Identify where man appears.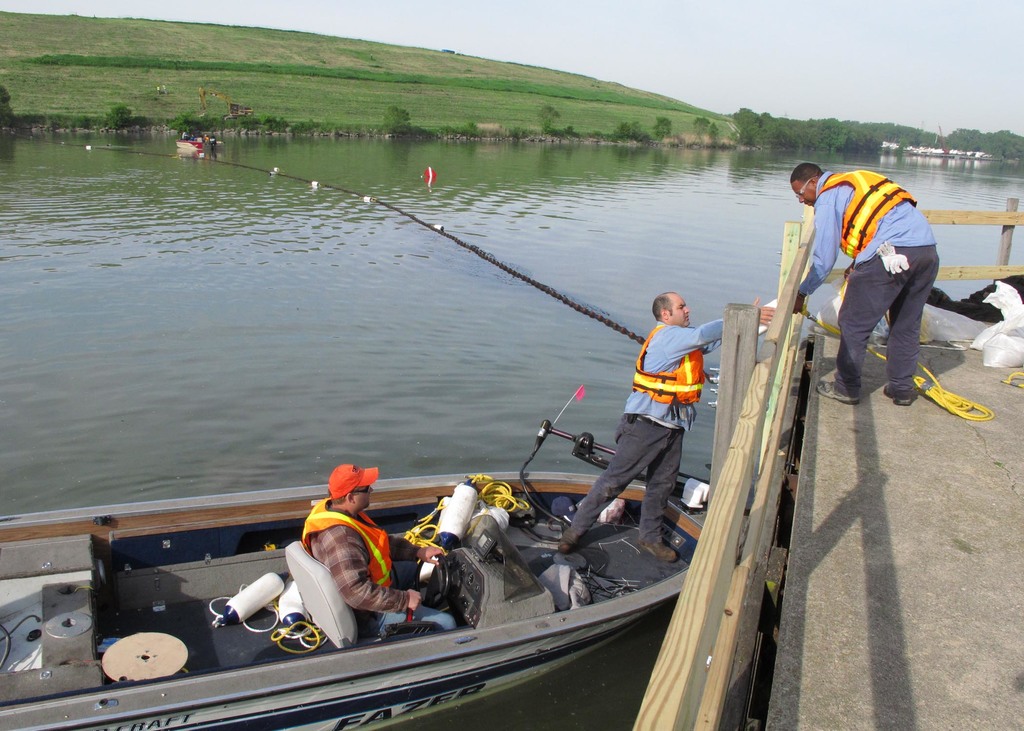
Appears at 296,465,458,629.
